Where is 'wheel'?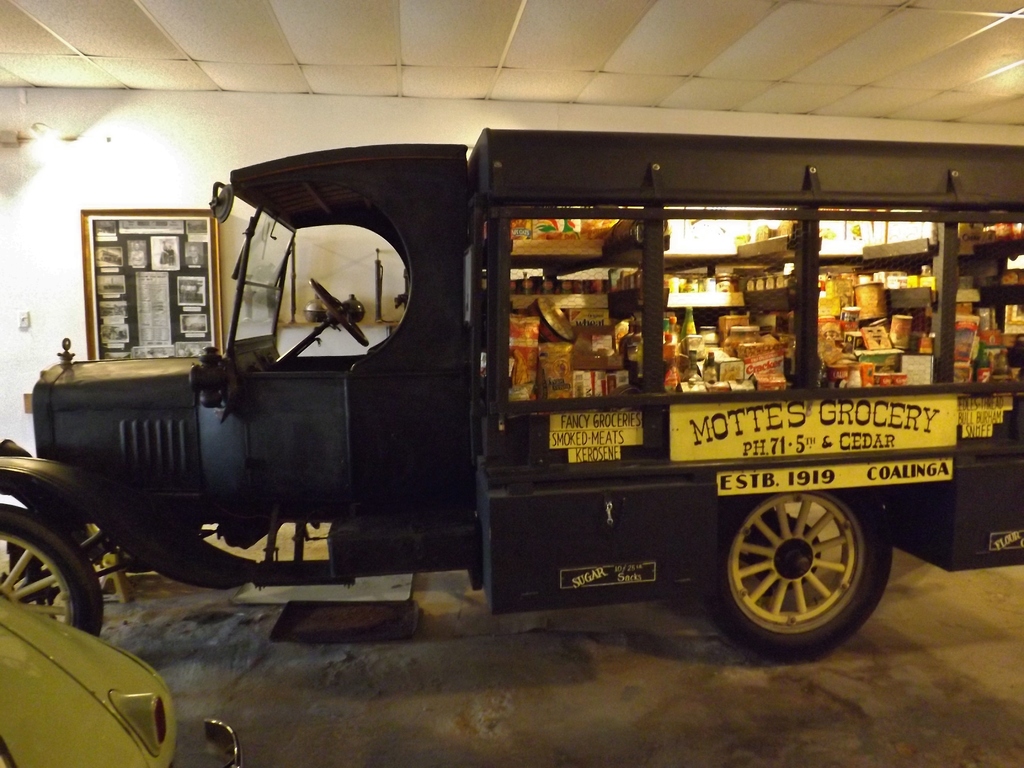
locate(312, 273, 367, 346).
